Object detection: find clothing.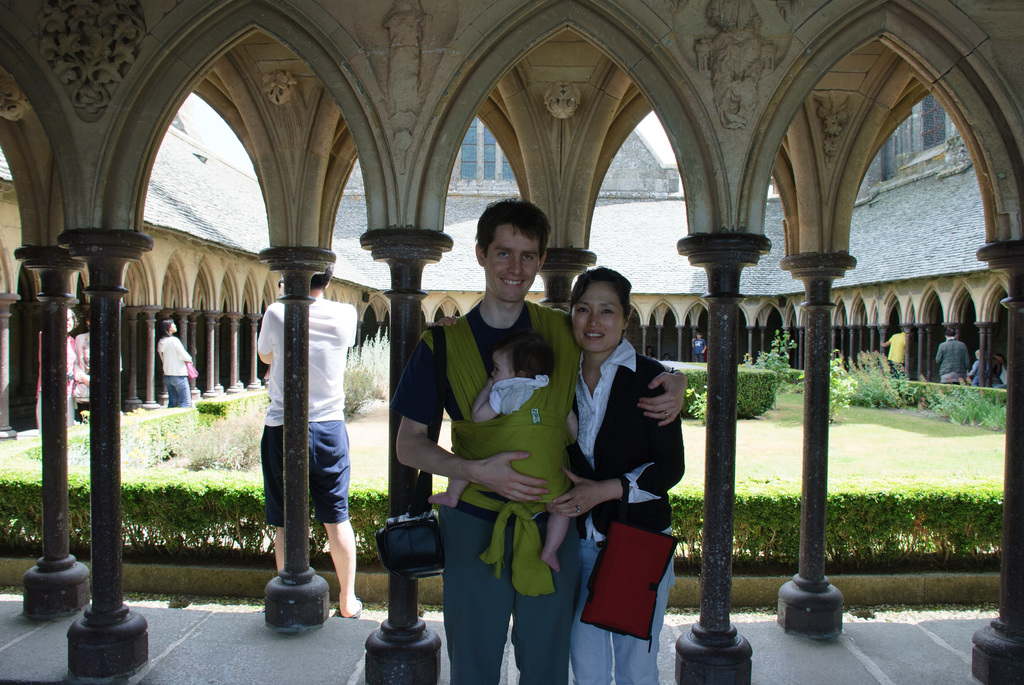
detection(35, 332, 81, 428).
